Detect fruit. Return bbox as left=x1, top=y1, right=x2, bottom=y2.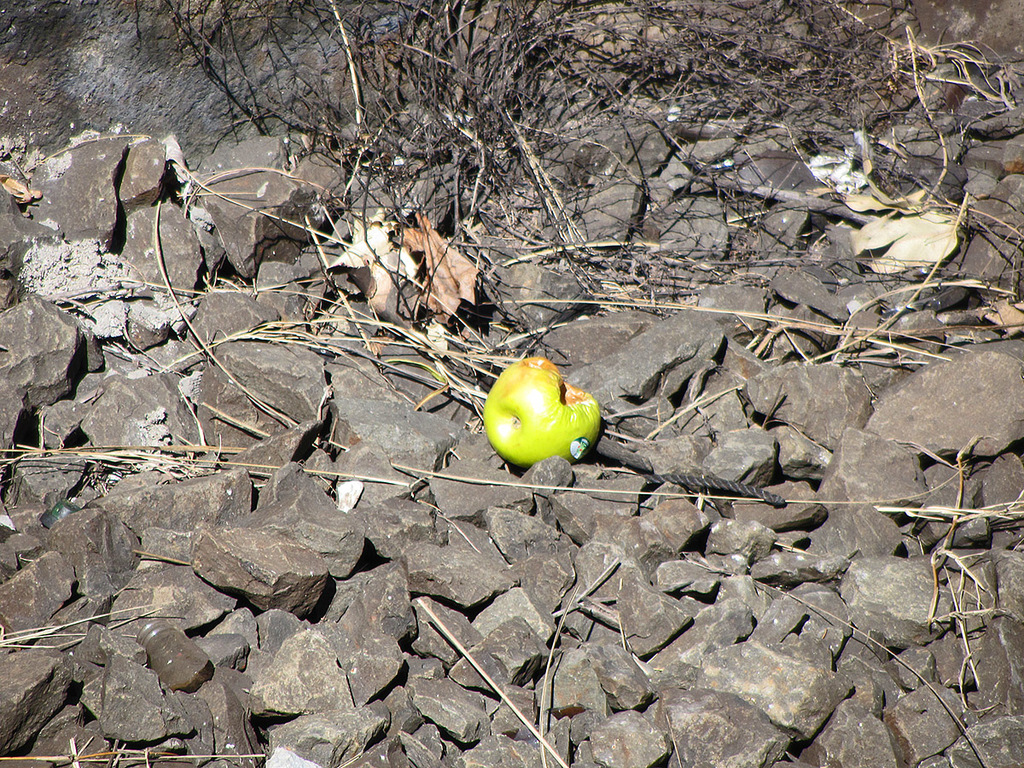
left=474, top=364, right=594, bottom=473.
